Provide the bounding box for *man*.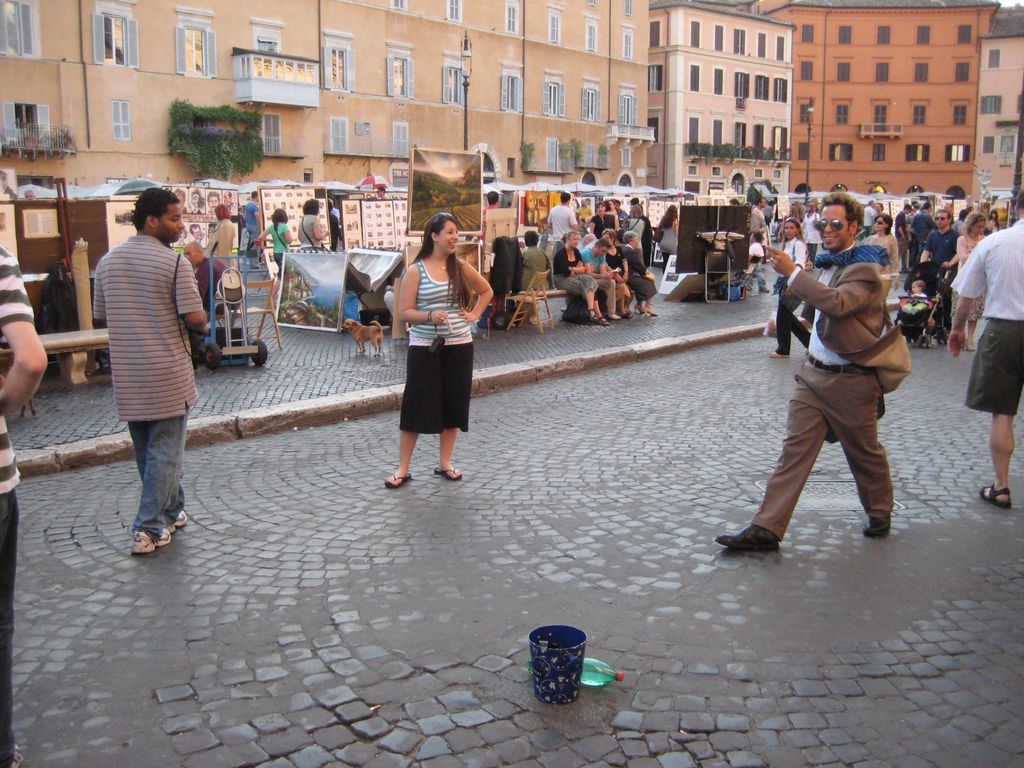
bbox=[546, 230, 612, 326].
